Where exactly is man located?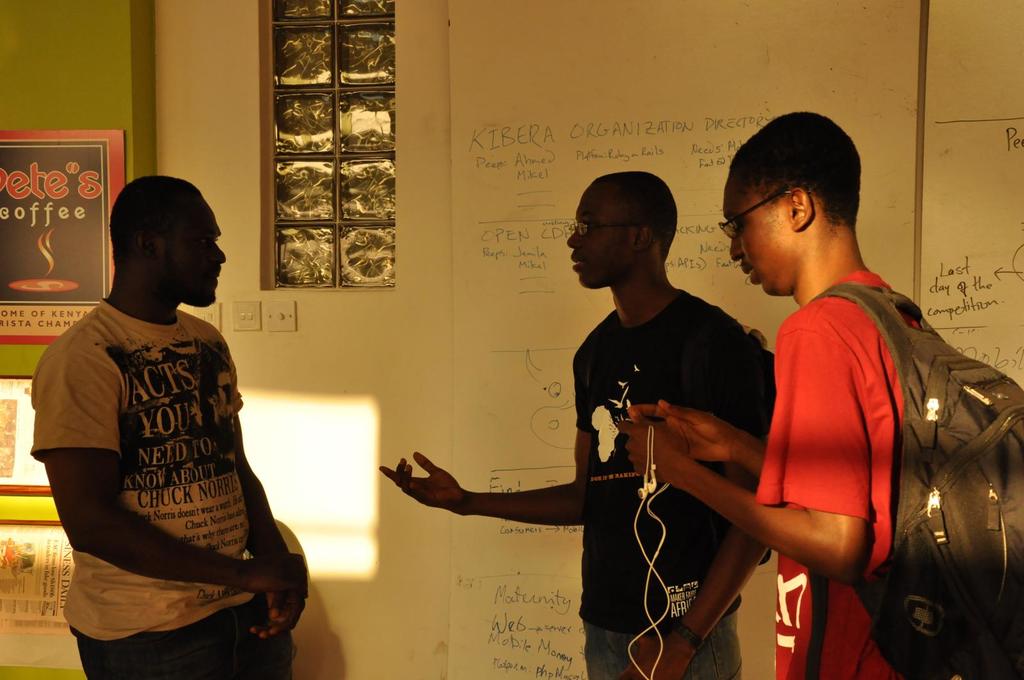
Its bounding box is region(375, 164, 785, 671).
